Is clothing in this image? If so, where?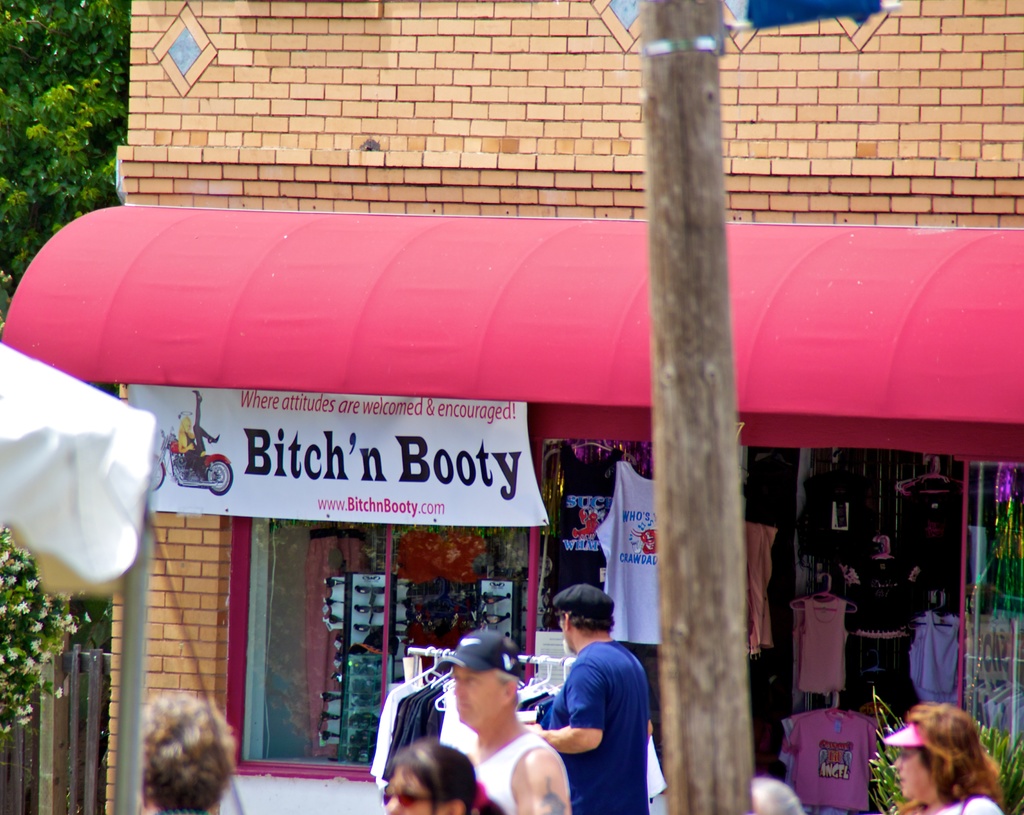
Yes, at detection(588, 456, 660, 642).
